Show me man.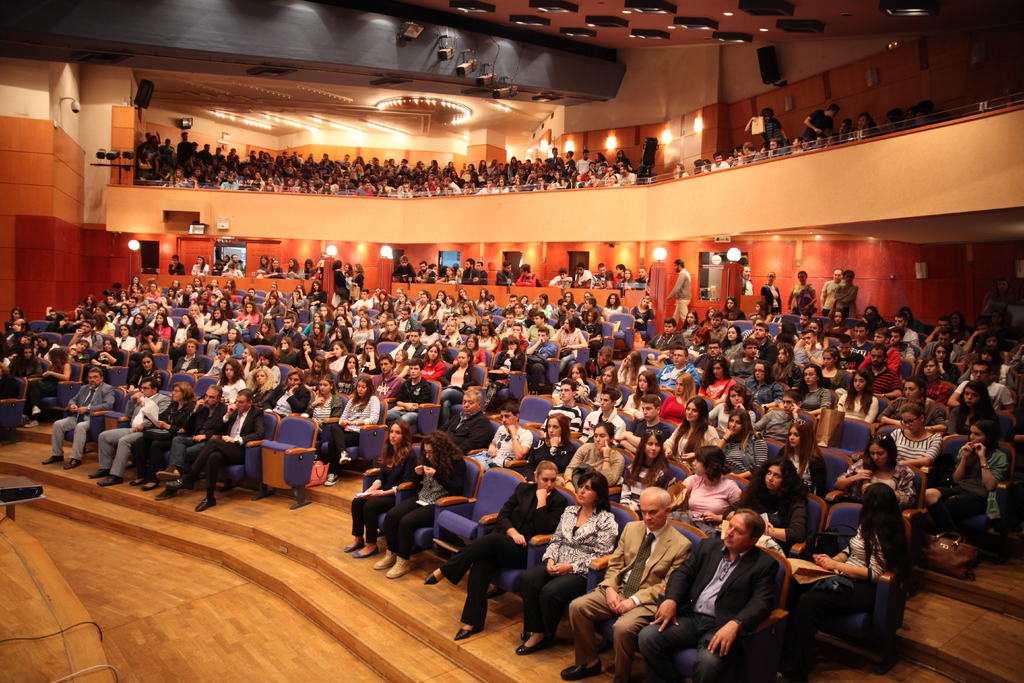
man is here: (655, 352, 703, 404).
